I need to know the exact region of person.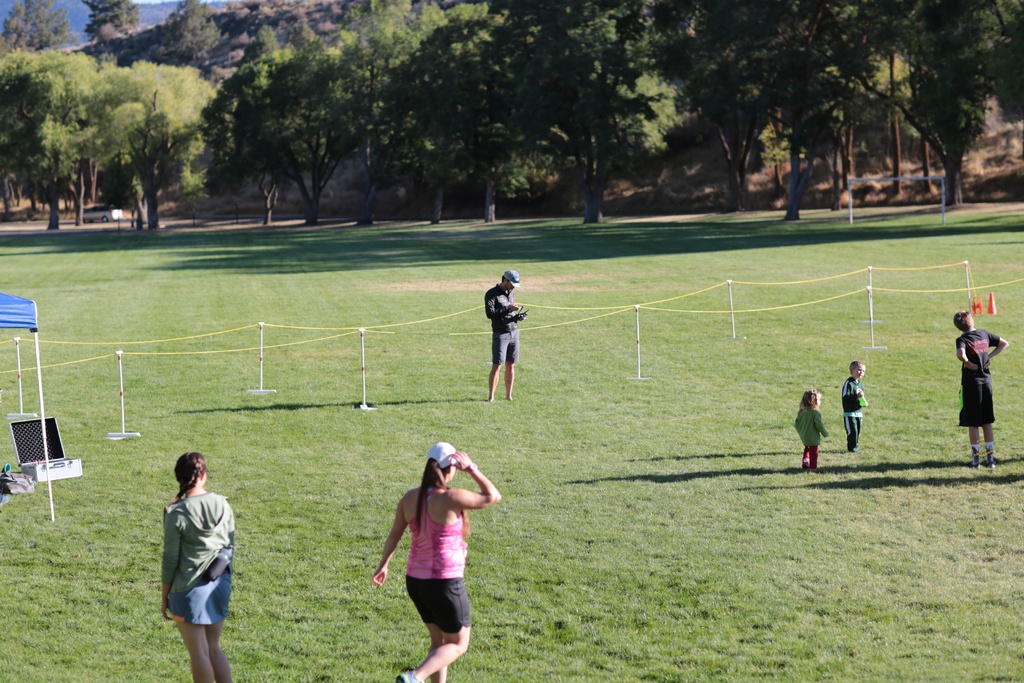
Region: 369/438/502/682.
